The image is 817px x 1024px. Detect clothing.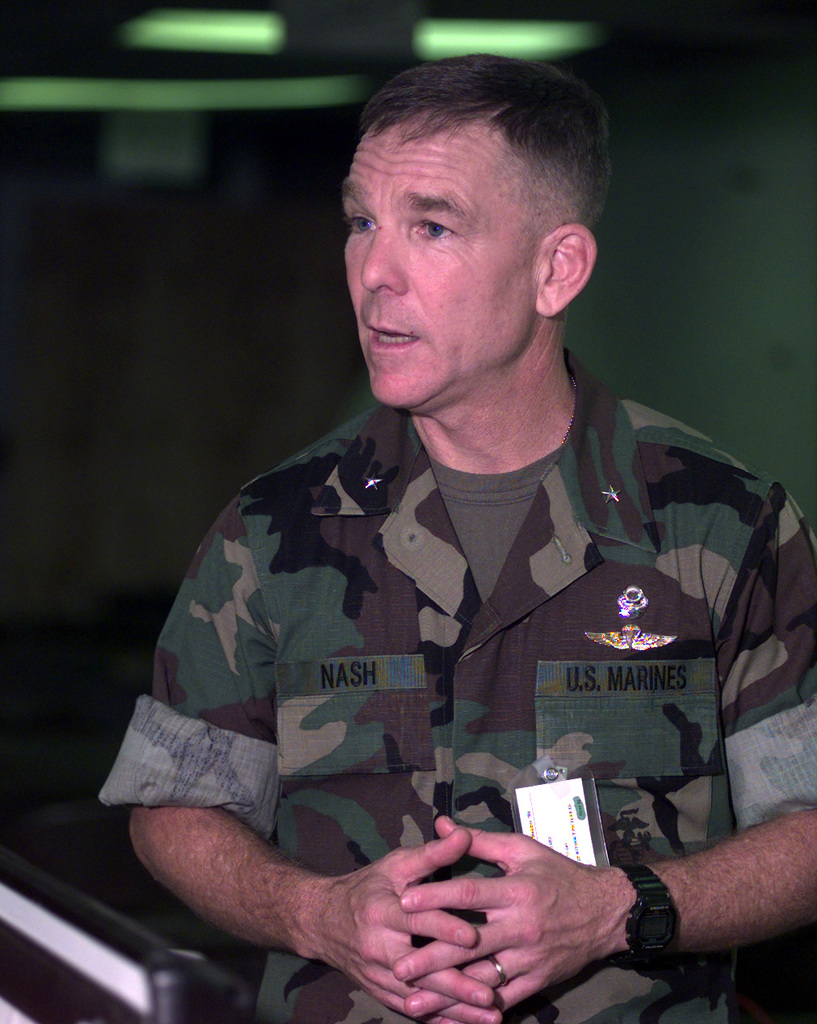
Detection: {"x1": 103, "y1": 346, "x2": 816, "y2": 1023}.
